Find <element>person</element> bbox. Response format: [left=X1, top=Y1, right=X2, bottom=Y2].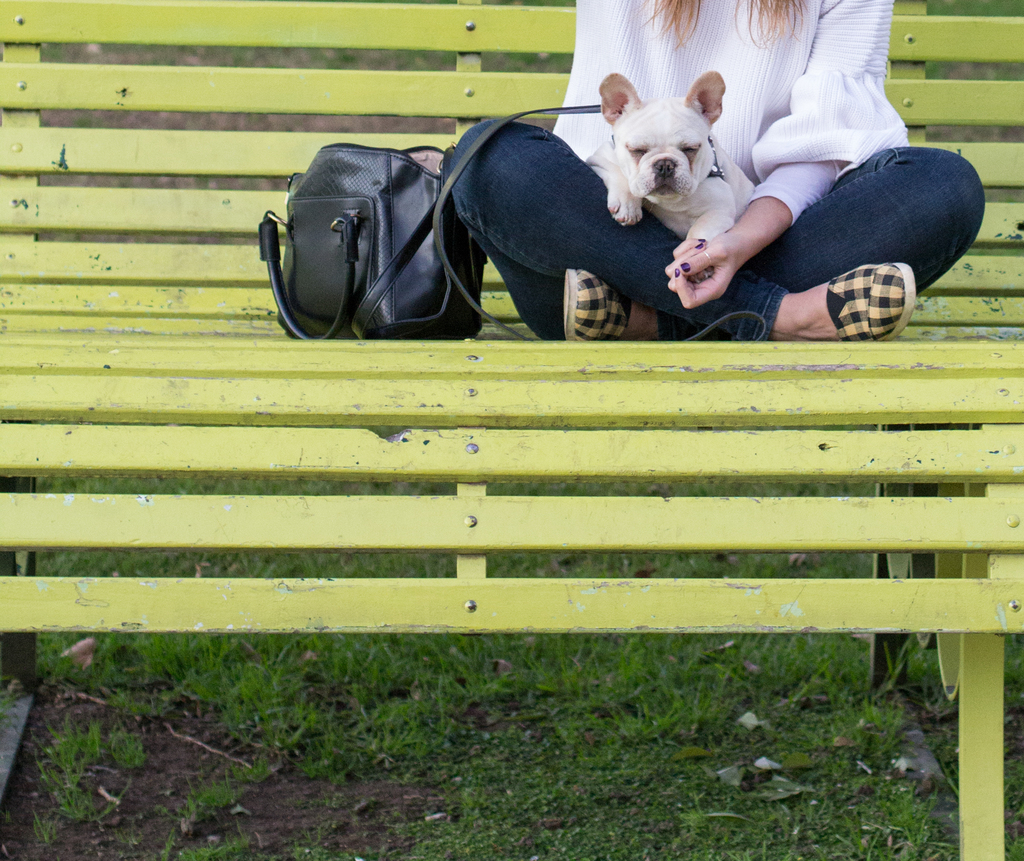
[left=437, top=0, right=989, bottom=345].
